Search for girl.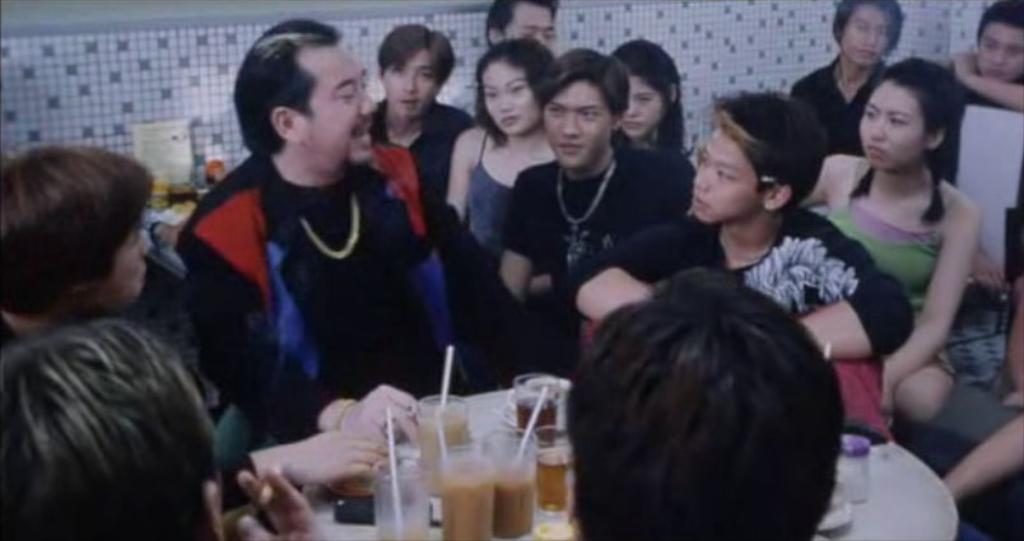
Found at l=796, t=57, r=978, b=412.
